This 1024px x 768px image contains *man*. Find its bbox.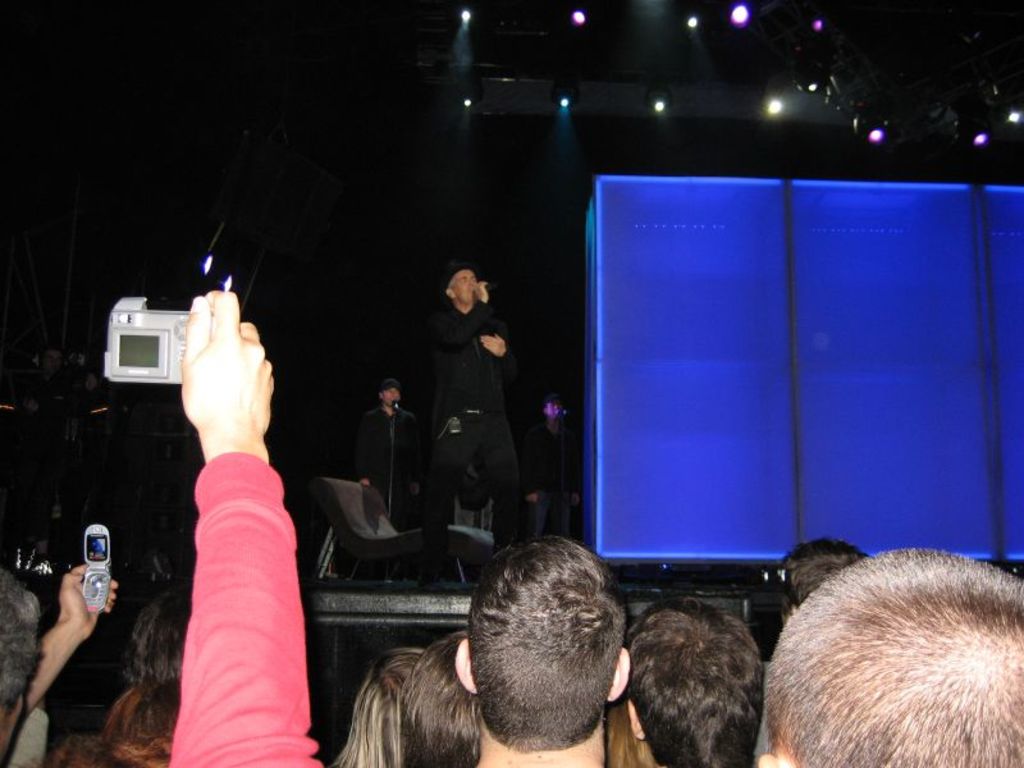
x1=755, y1=548, x2=1023, y2=767.
